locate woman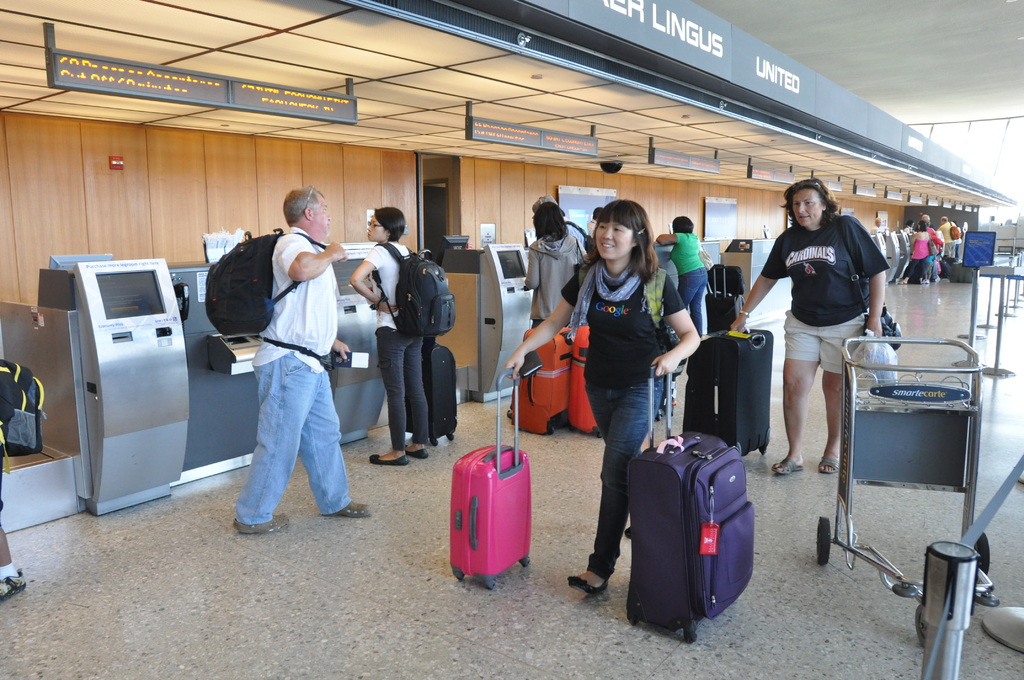
bbox=(521, 202, 587, 325)
